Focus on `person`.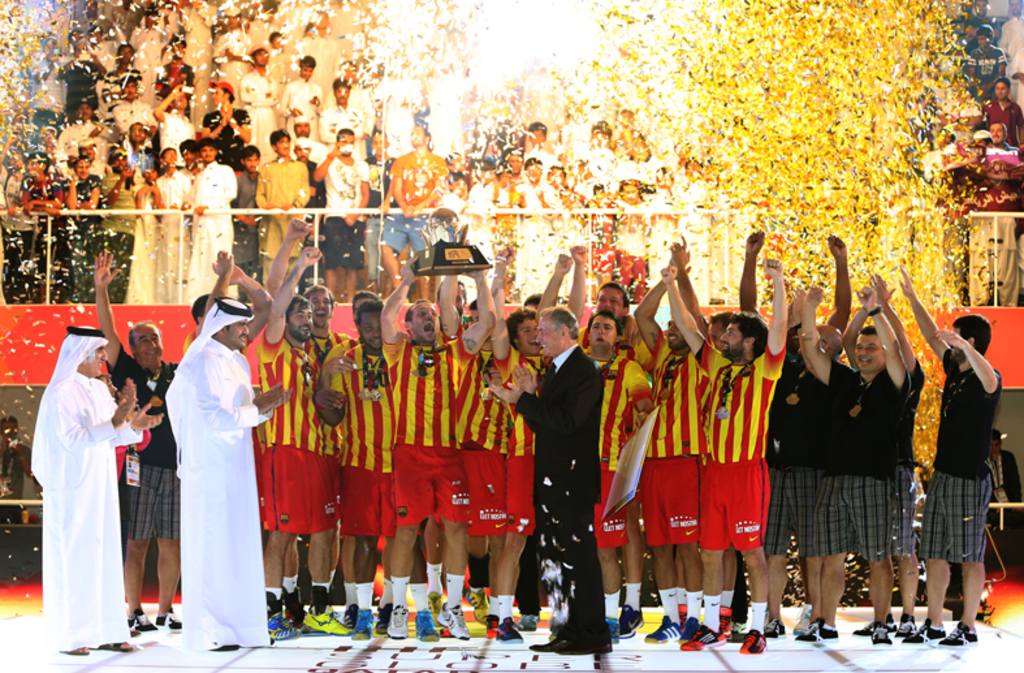
Focused at rect(977, 79, 1023, 144).
